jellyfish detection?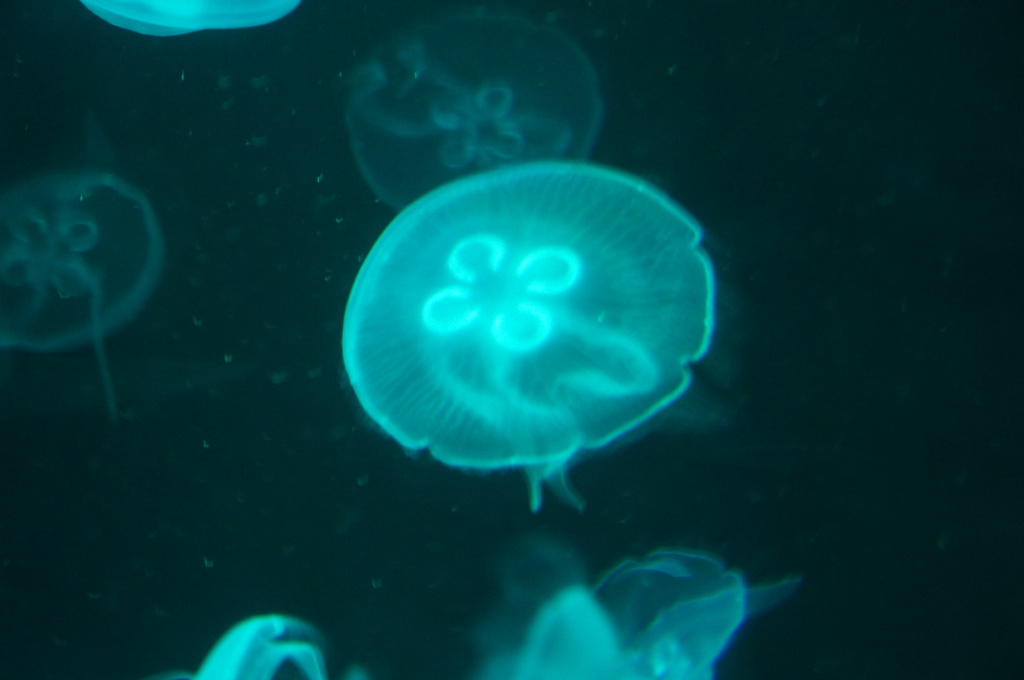
detection(336, 157, 721, 512)
